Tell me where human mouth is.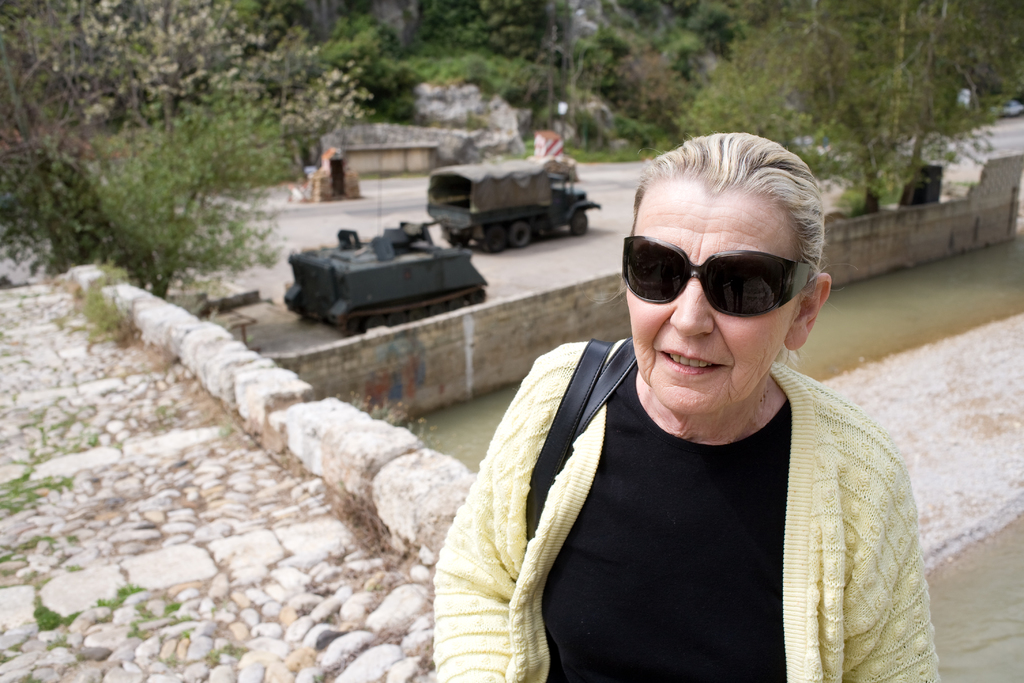
human mouth is at pyautogui.locateOnScreen(653, 339, 721, 374).
